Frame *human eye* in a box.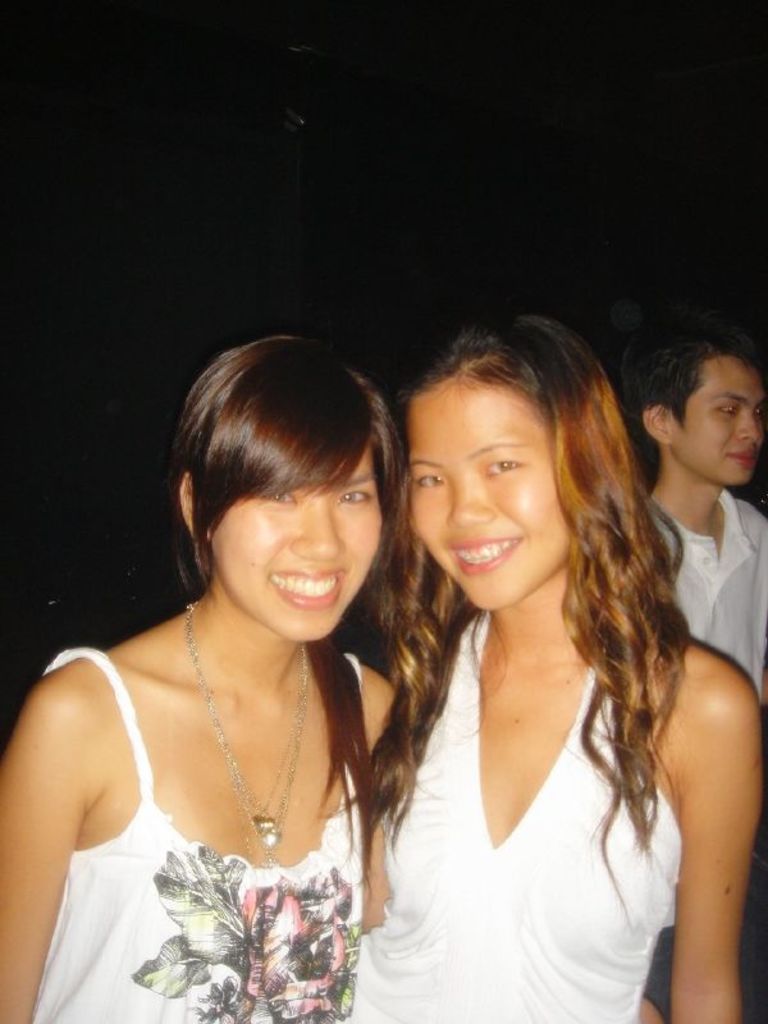
select_region(266, 483, 297, 504).
